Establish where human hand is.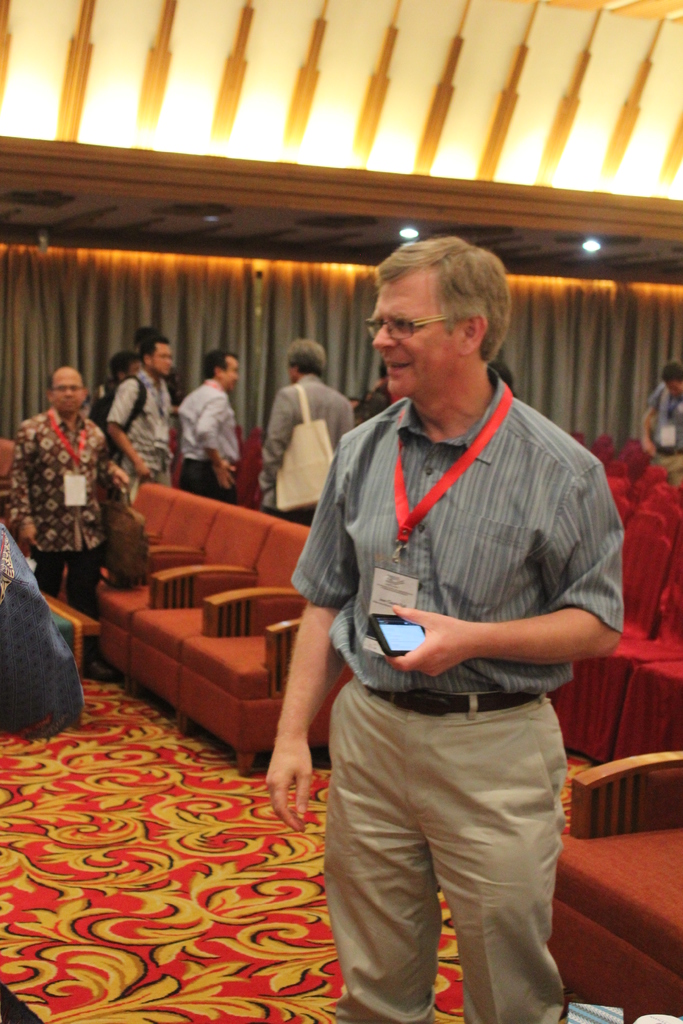
Established at rect(382, 603, 476, 682).
